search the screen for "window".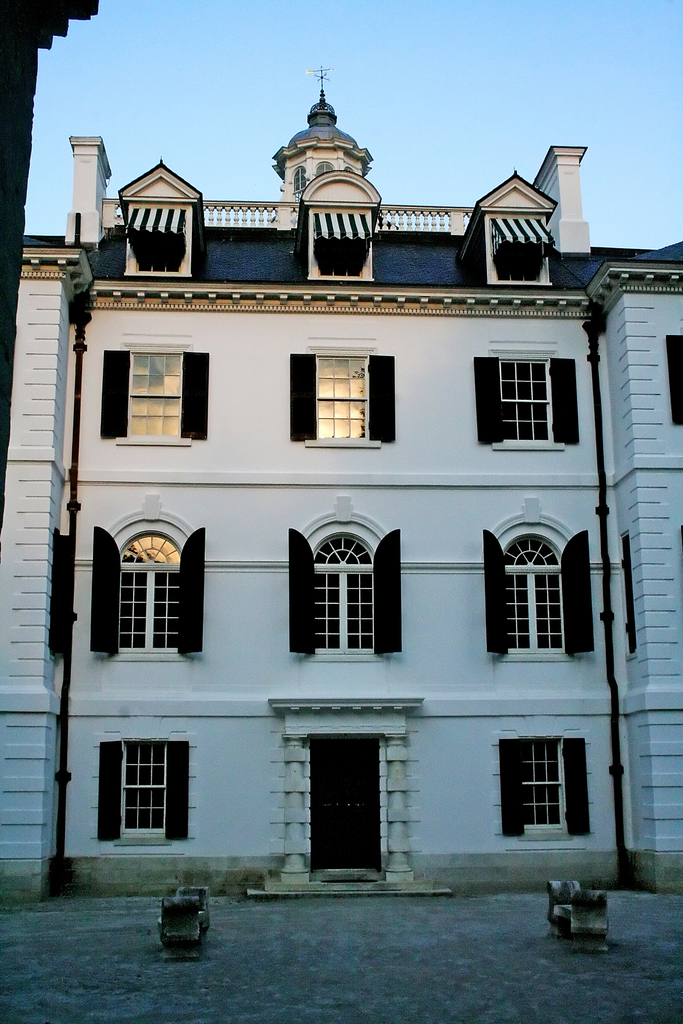
Found at {"x1": 502, "y1": 531, "x2": 566, "y2": 657}.
